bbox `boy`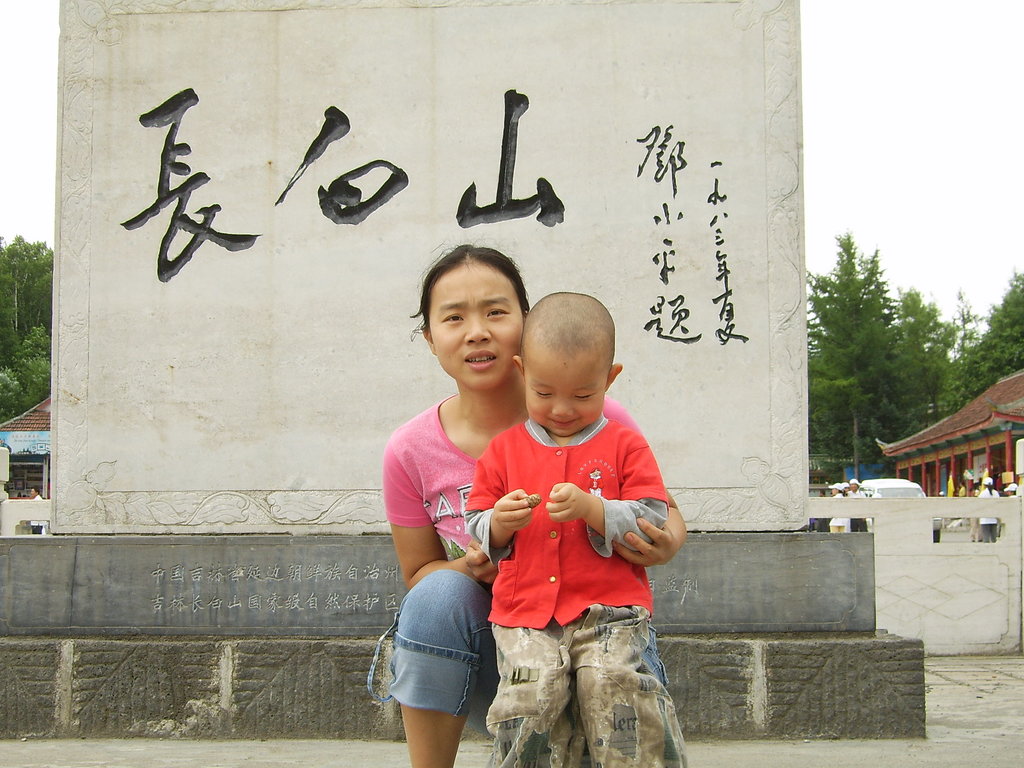
Rect(460, 287, 687, 767)
